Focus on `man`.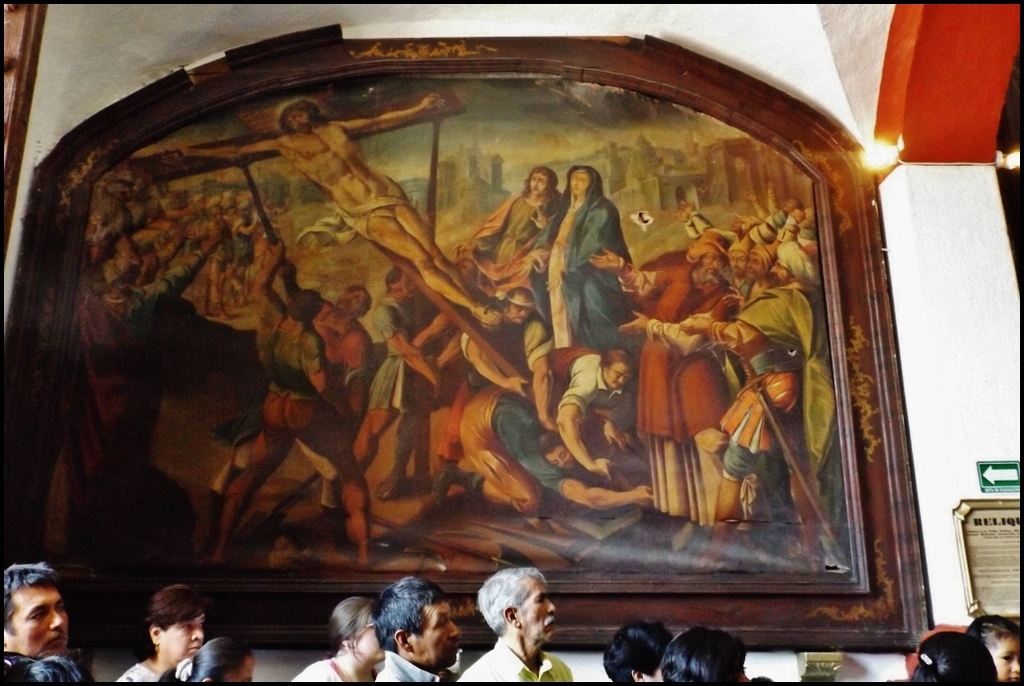
Focused at box=[0, 558, 82, 685].
